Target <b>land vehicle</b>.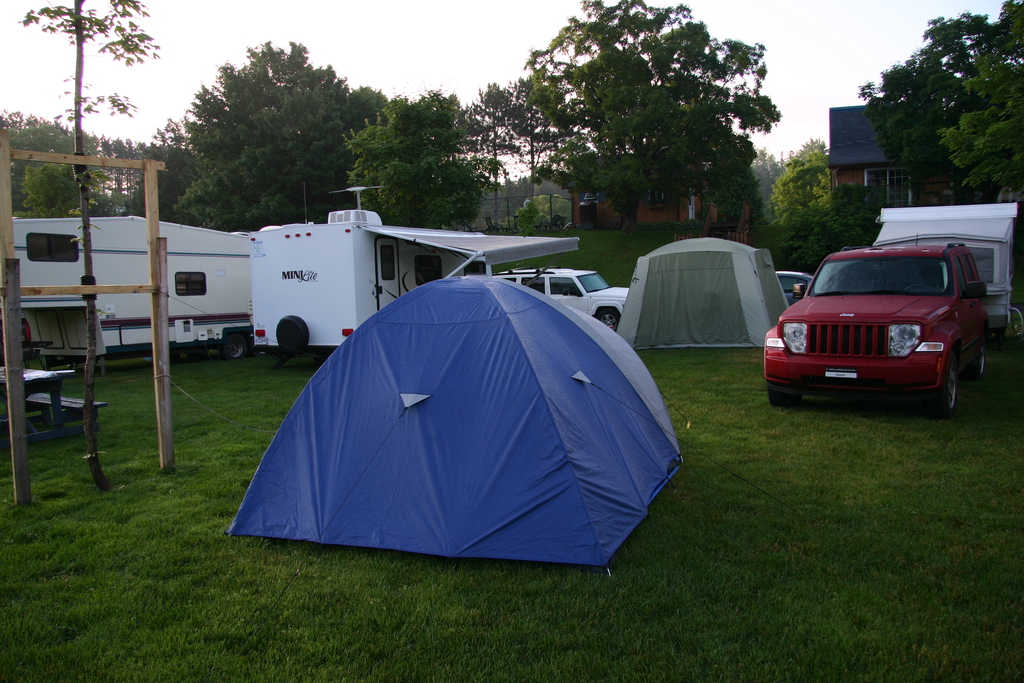
Target region: {"x1": 10, "y1": 216, "x2": 253, "y2": 358}.
